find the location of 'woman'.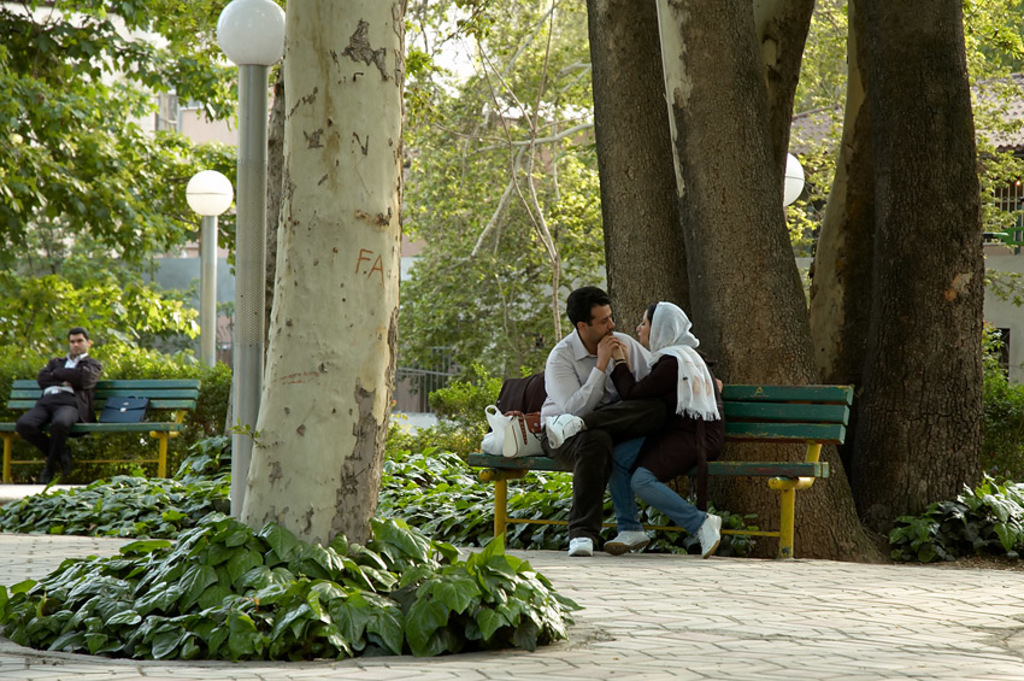
Location: box=[600, 293, 717, 558].
